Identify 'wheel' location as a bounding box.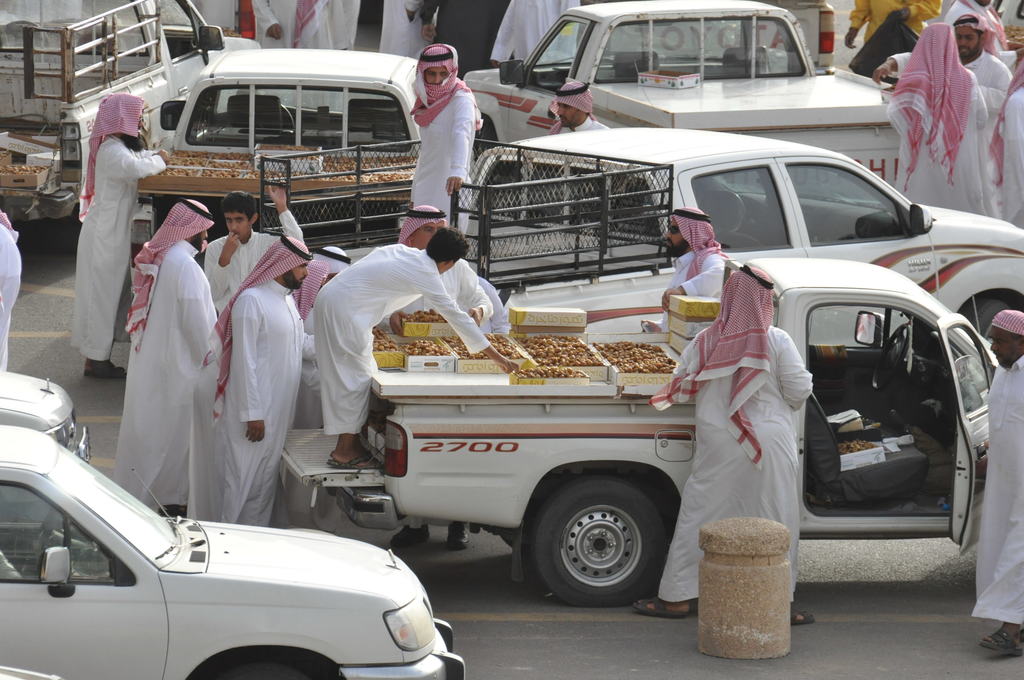
(left=526, top=485, right=680, bottom=607).
